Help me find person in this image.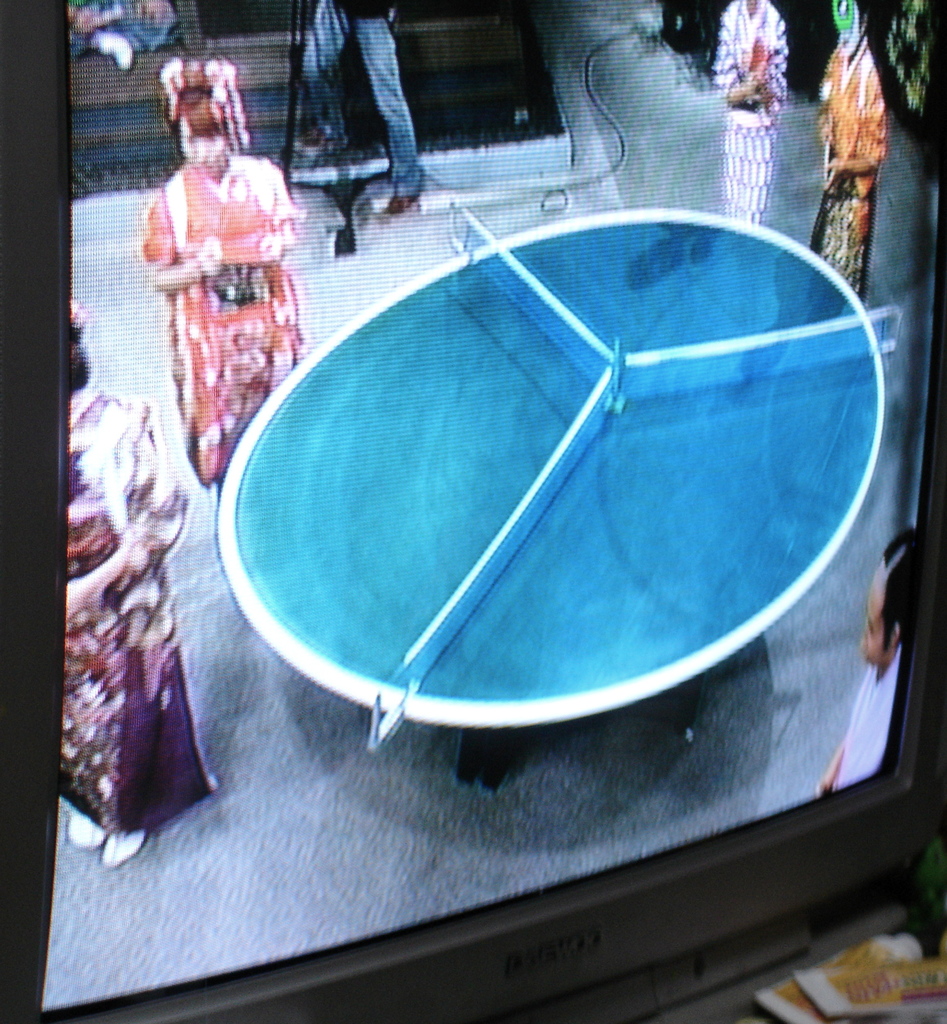
Found it: BBox(711, 0, 789, 221).
